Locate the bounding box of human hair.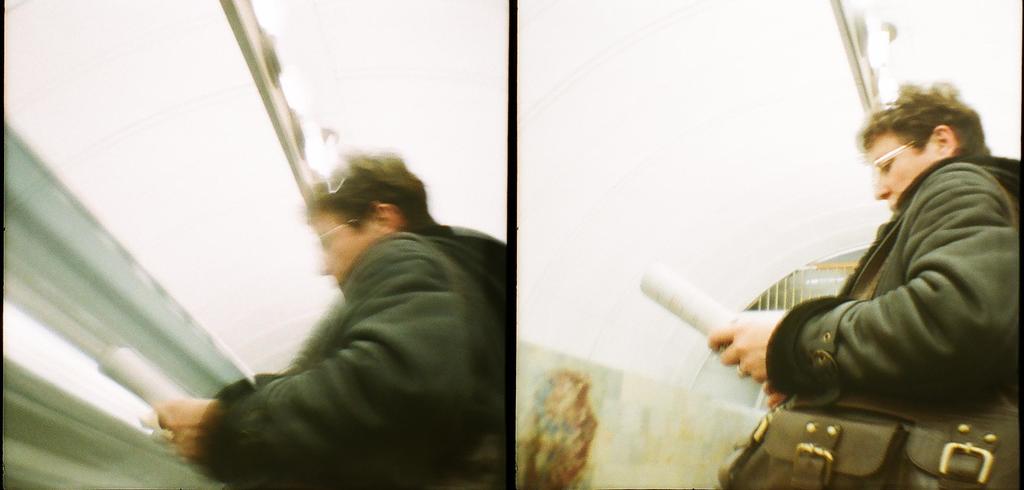
Bounding box: box=[860, 81, 989, 156].
